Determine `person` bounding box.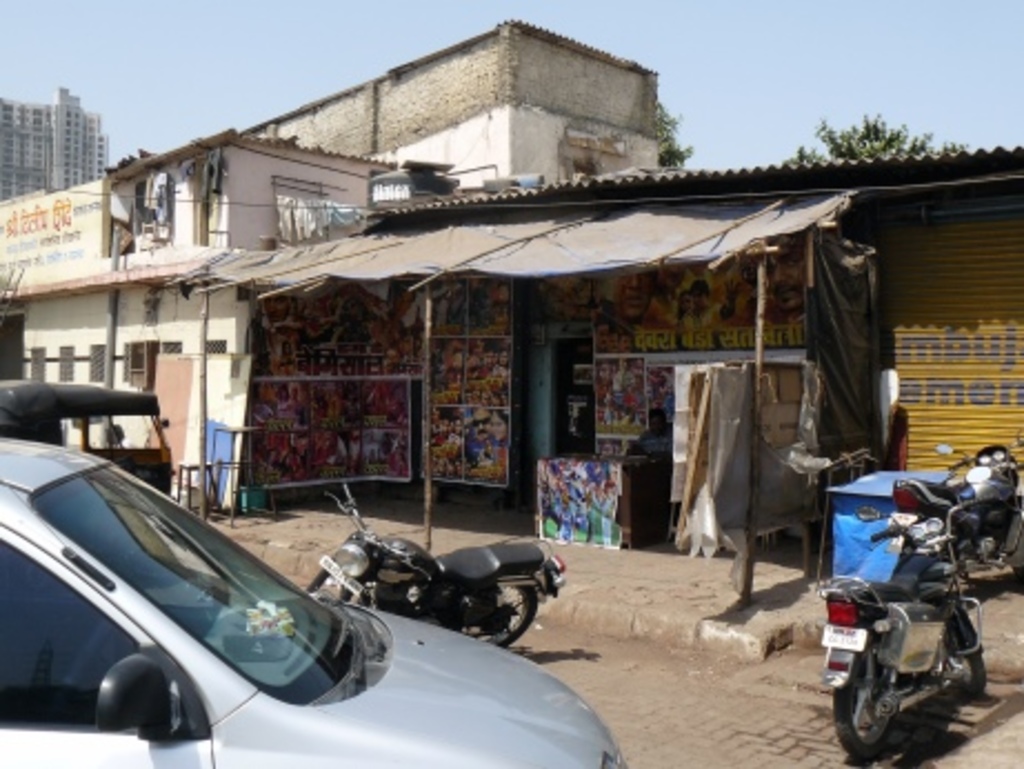
Determined: 766, 231, 804, 322.
